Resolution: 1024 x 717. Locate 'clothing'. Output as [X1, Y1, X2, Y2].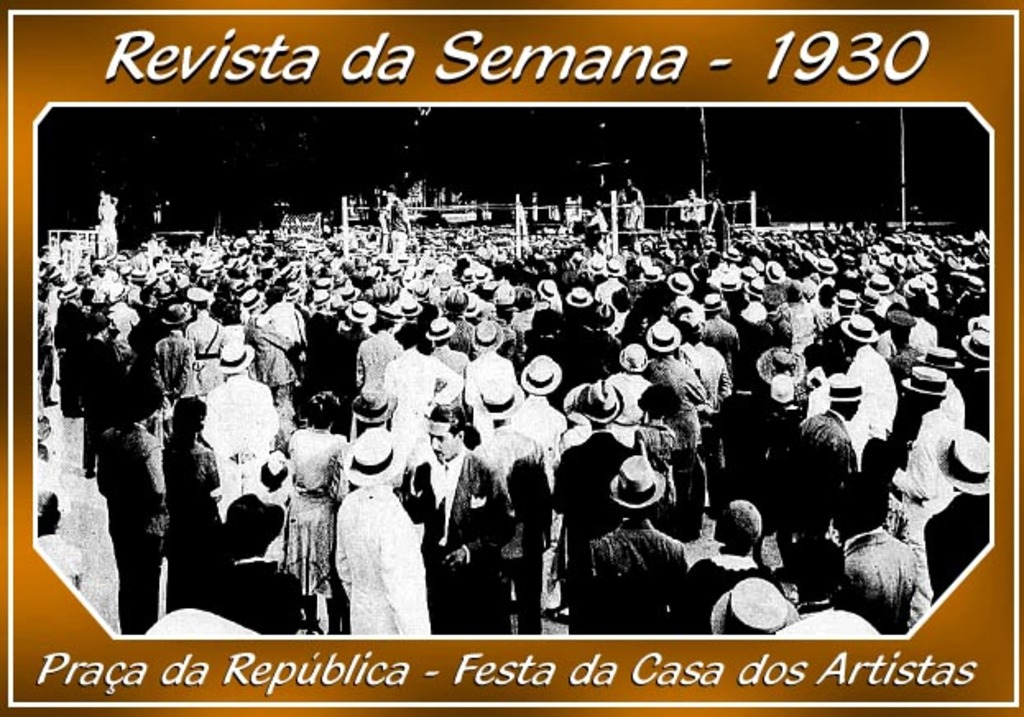
[353, 319, 399, 406].
